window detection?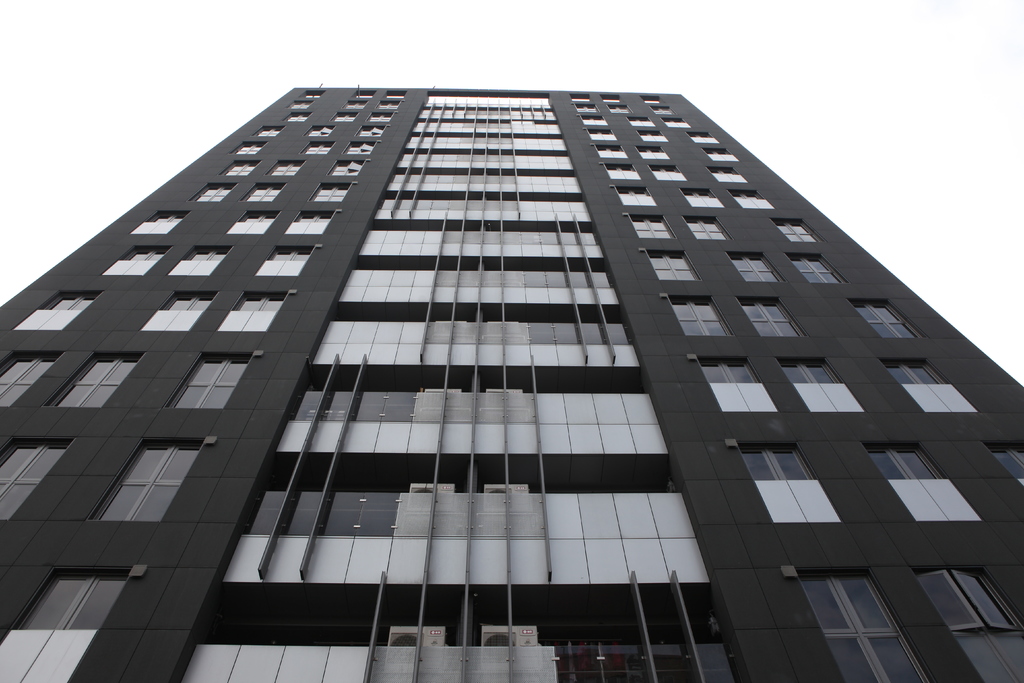
Rect(849, 292, 925, 344)
